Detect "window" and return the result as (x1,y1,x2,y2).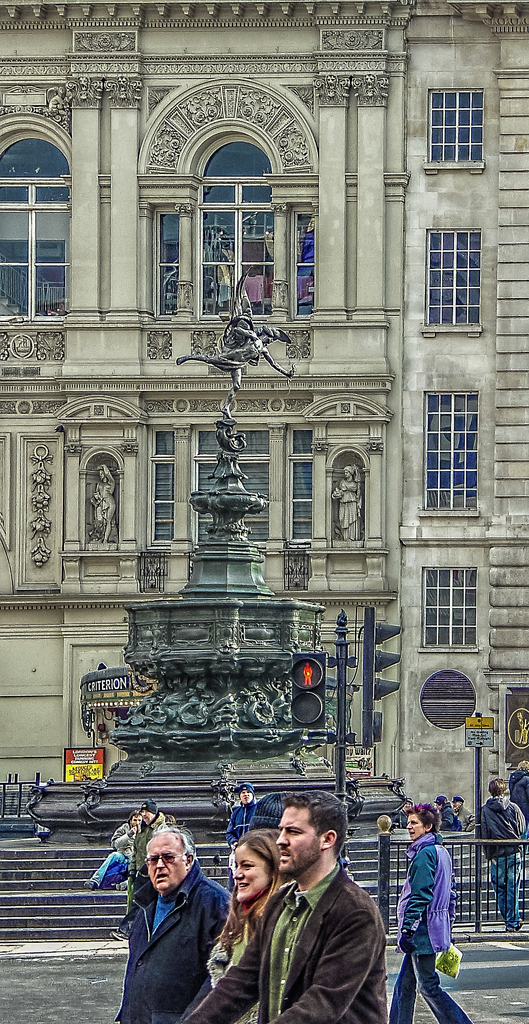
(425,223,478,330).
